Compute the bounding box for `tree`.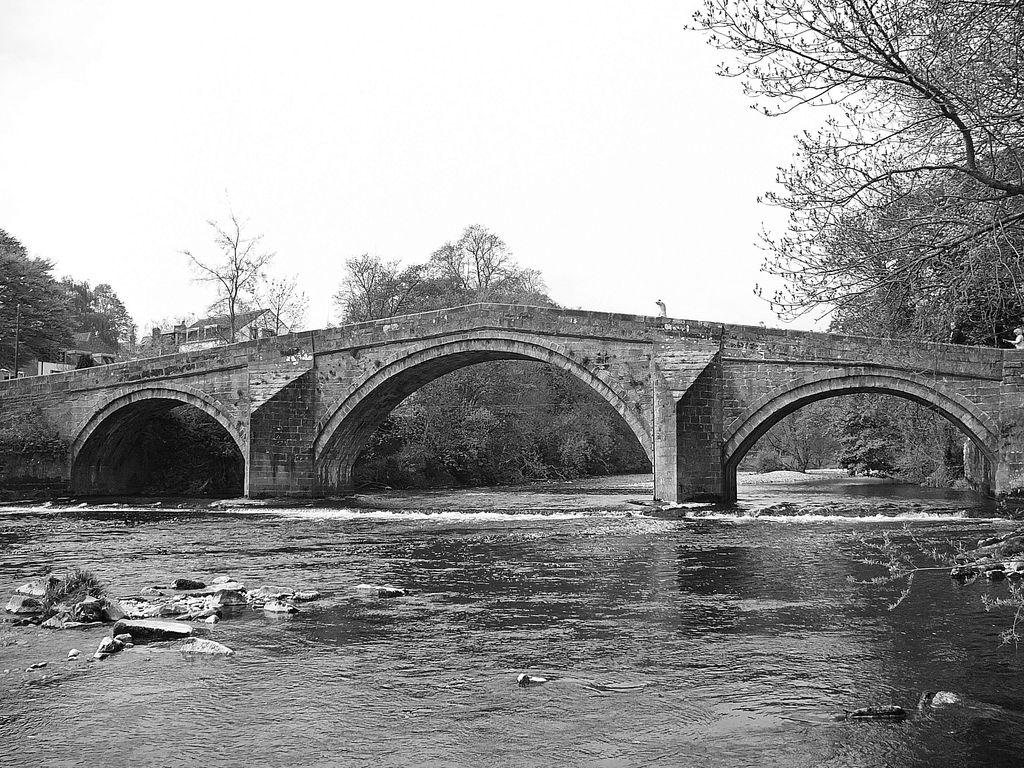
(744, 397, 828, 474).
